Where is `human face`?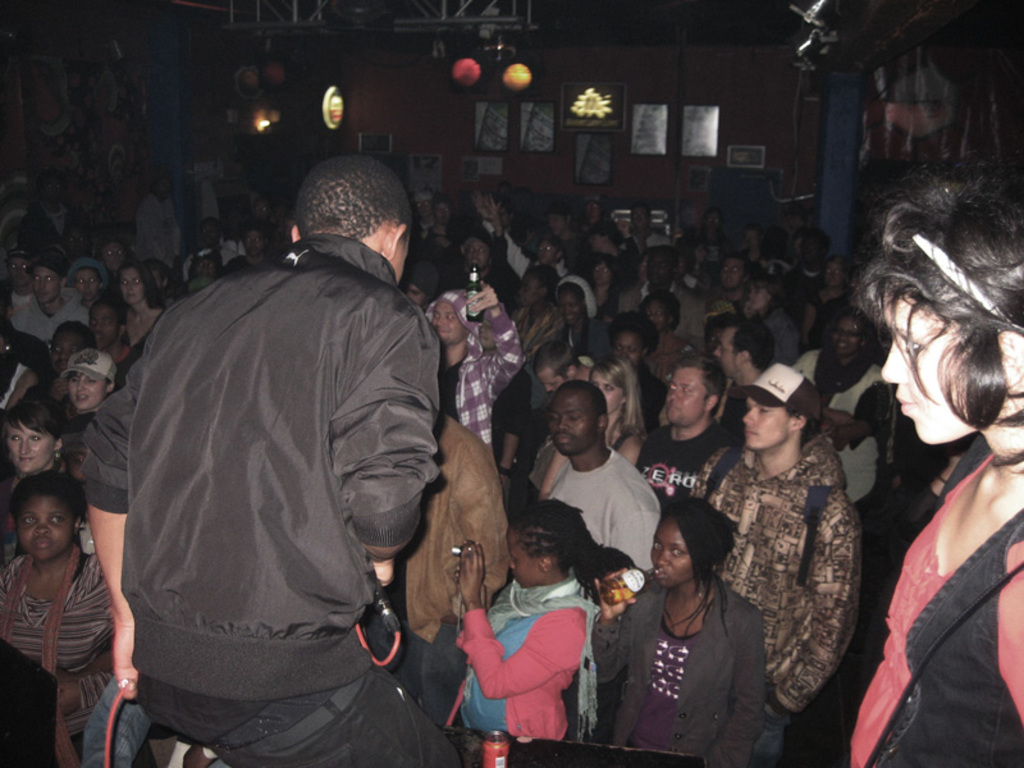
(left=883, top=289, right=974, bottom=438).
